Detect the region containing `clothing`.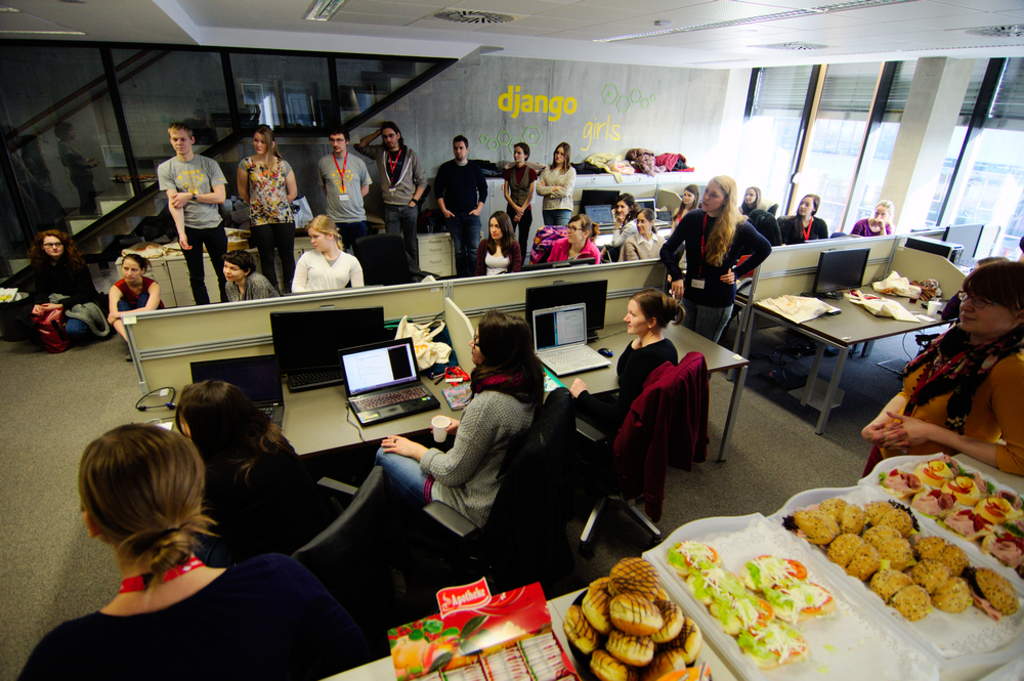
(left=110, top=274, right=168, bottom=313).
